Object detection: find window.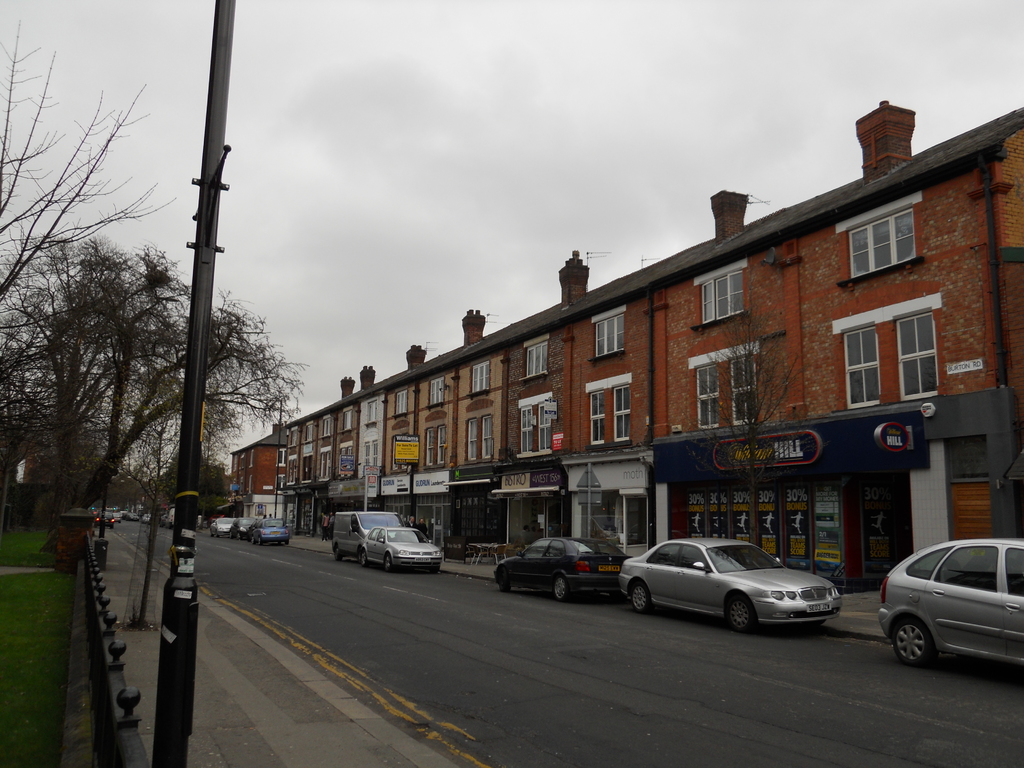
525,330,548,379.
